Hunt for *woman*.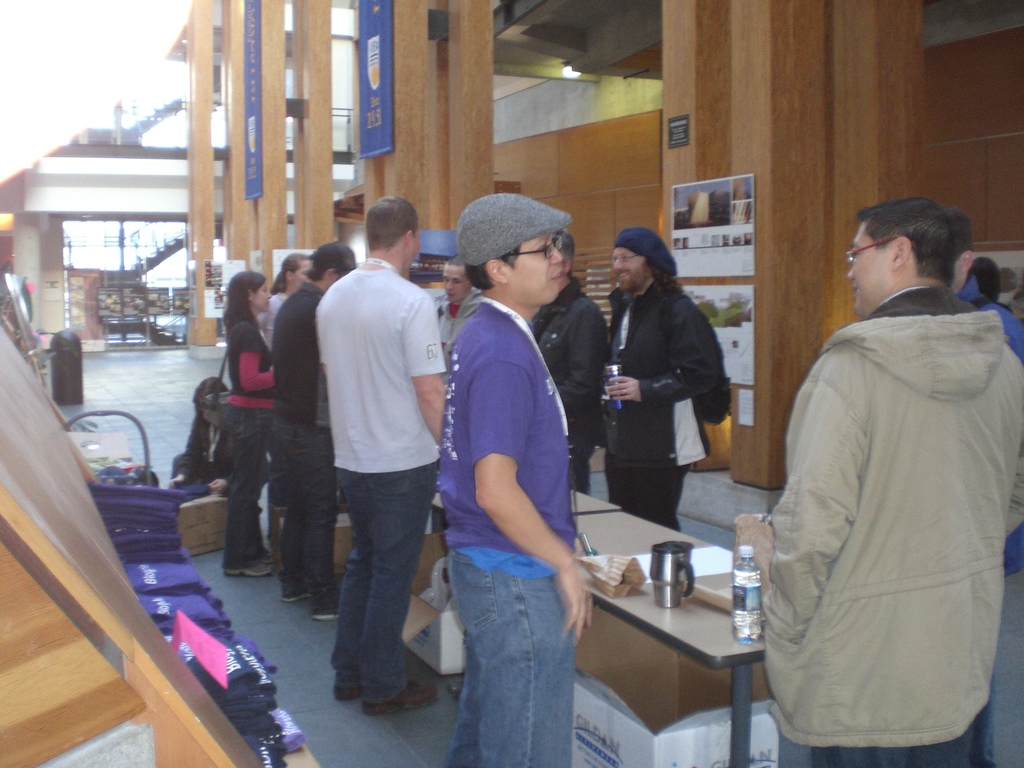
Hunted down at locate(258, 249, 317, 550).
